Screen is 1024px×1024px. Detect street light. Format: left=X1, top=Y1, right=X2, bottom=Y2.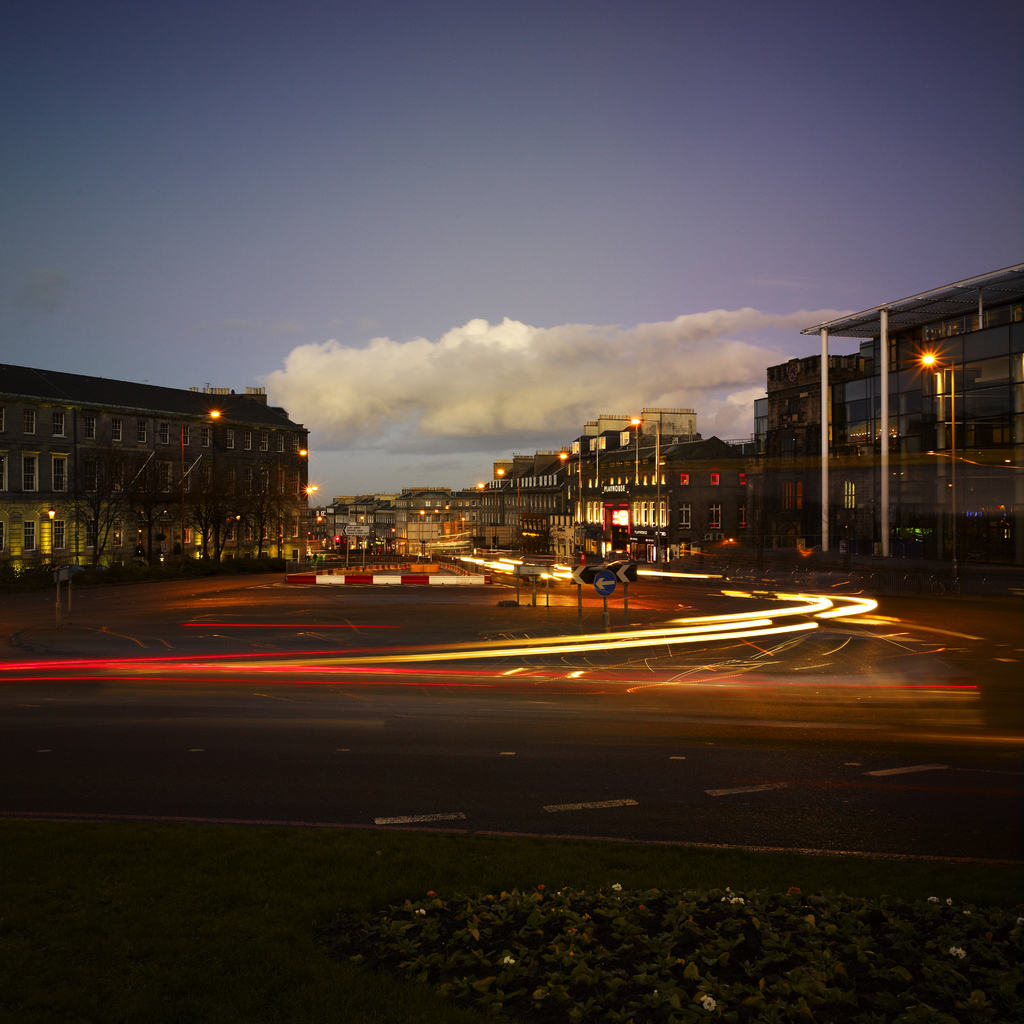
left=627, top=410, right=664, bottom=557.
